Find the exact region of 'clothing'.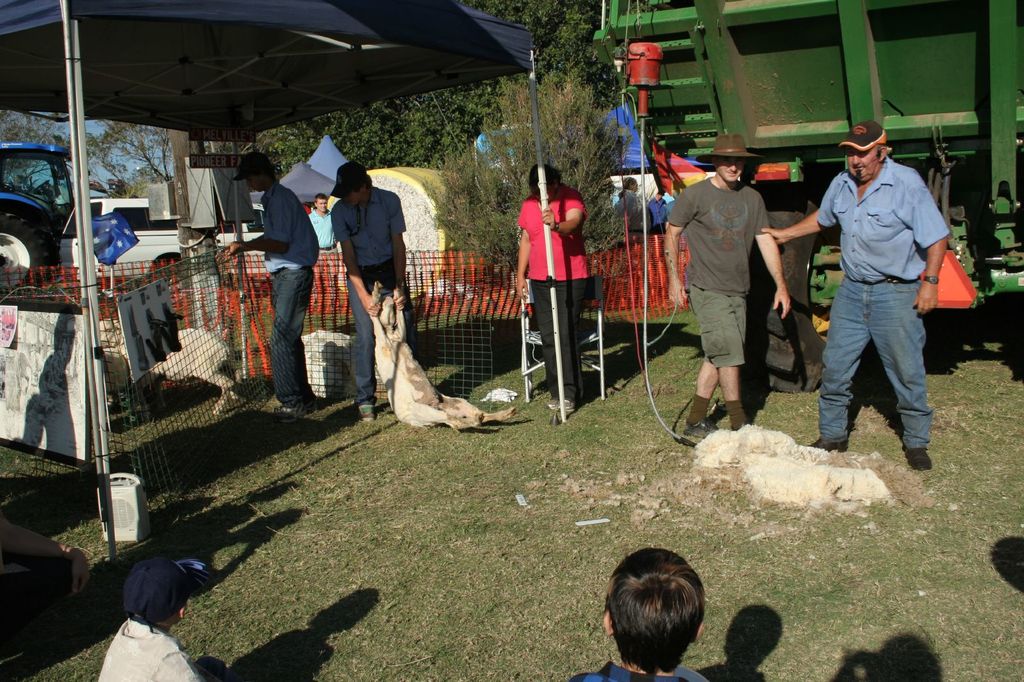
Exact region: left=332, top=187, right=410, bottom=406.
